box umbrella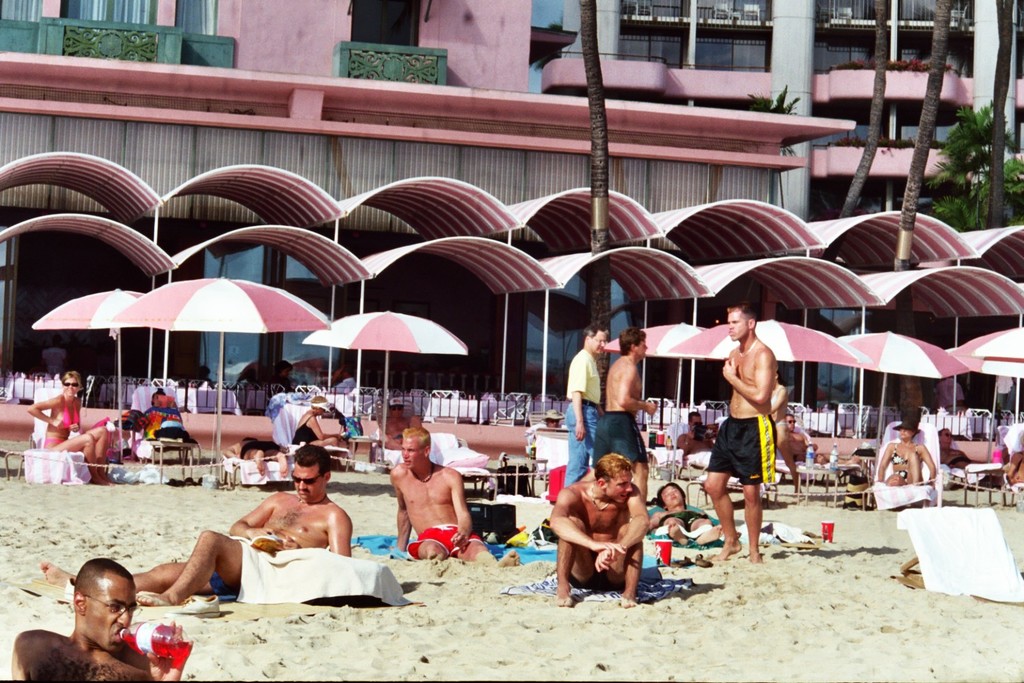
948/326/1023/461
